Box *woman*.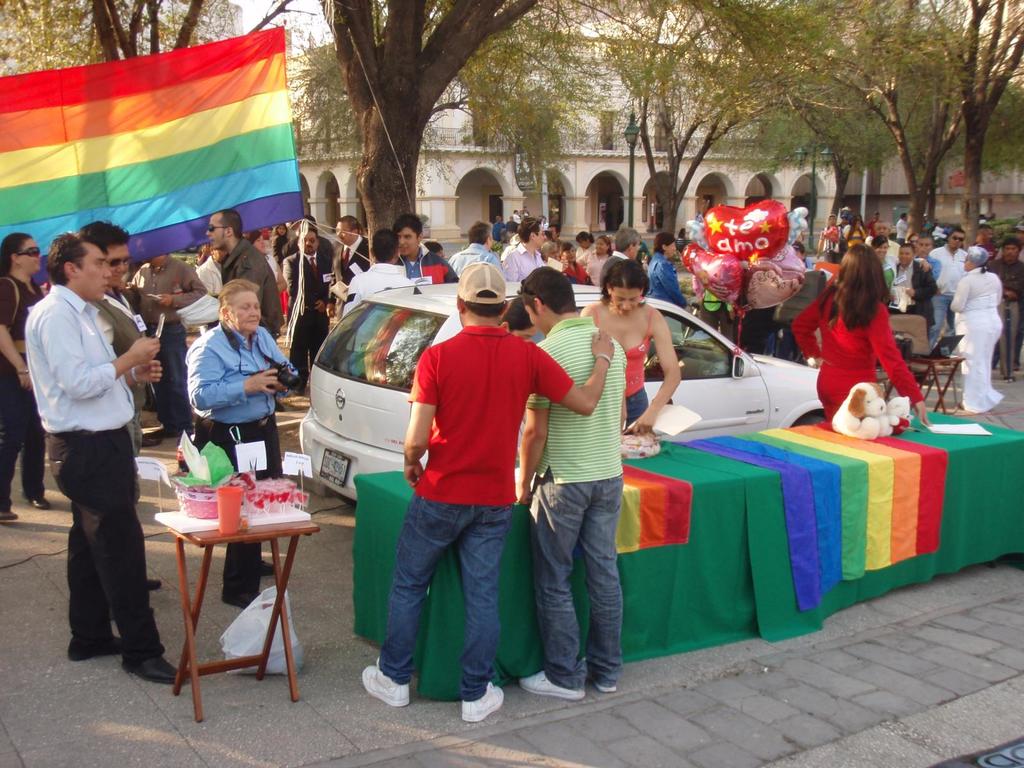
bbox(561, 244, 591, 287).
